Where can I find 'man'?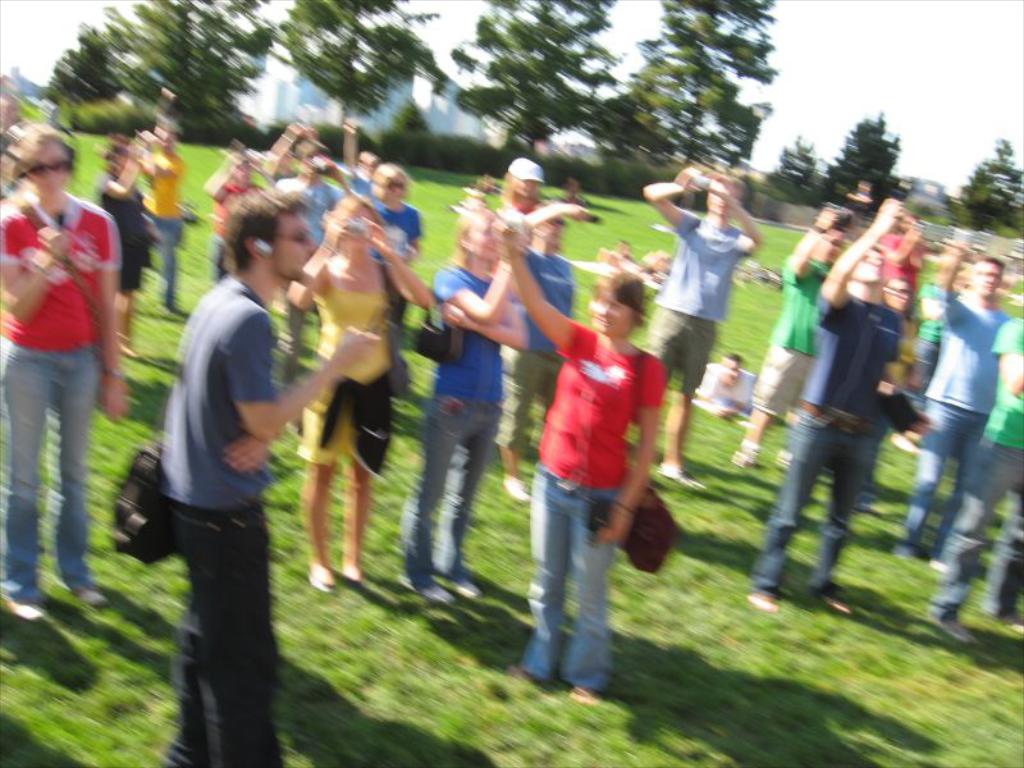
You can find it at [x1=645, y1=160, x2=773, y2=490].
